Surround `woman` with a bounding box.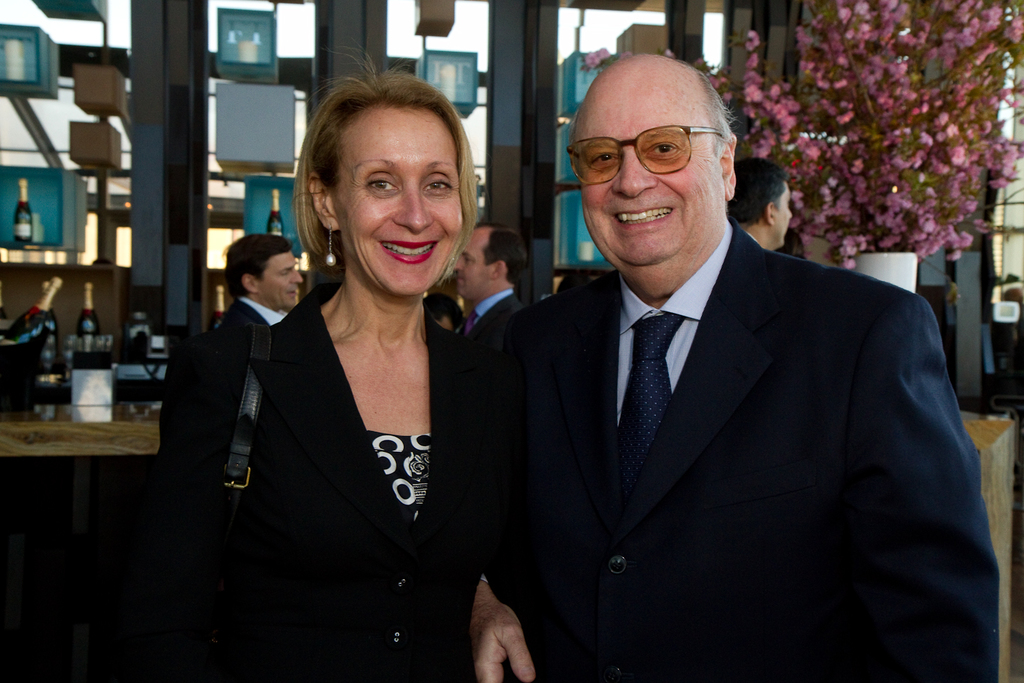
164, 73, 513, 678.
